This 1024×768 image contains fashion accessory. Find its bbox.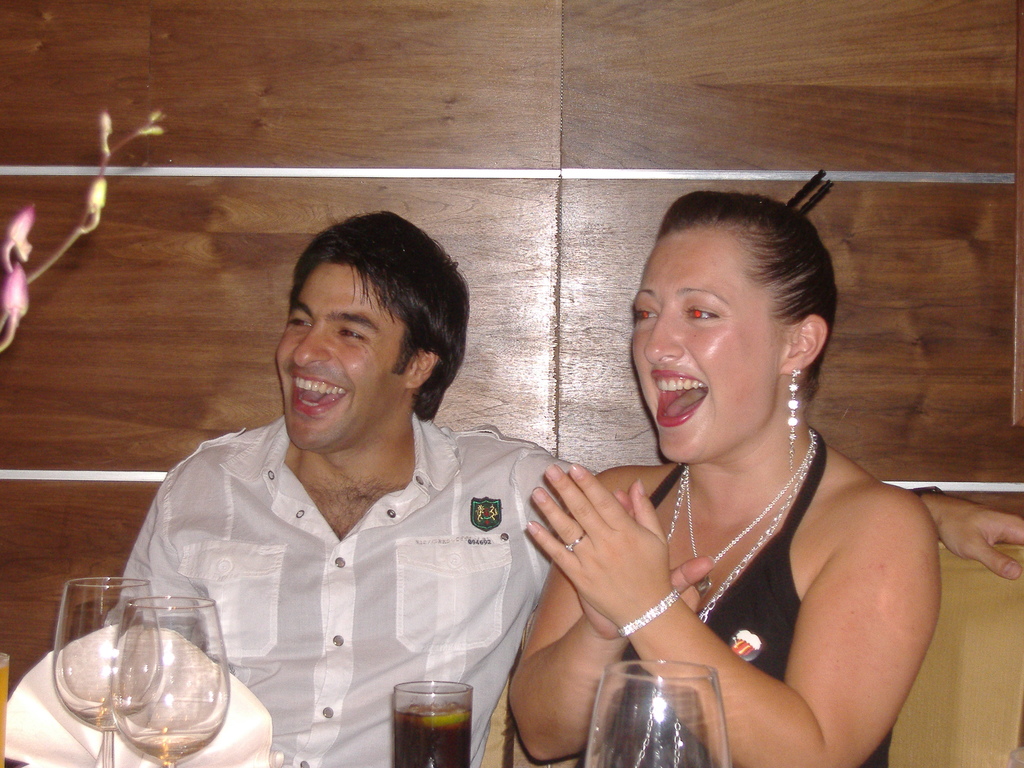
BBox(694, 438, 817, 592).
